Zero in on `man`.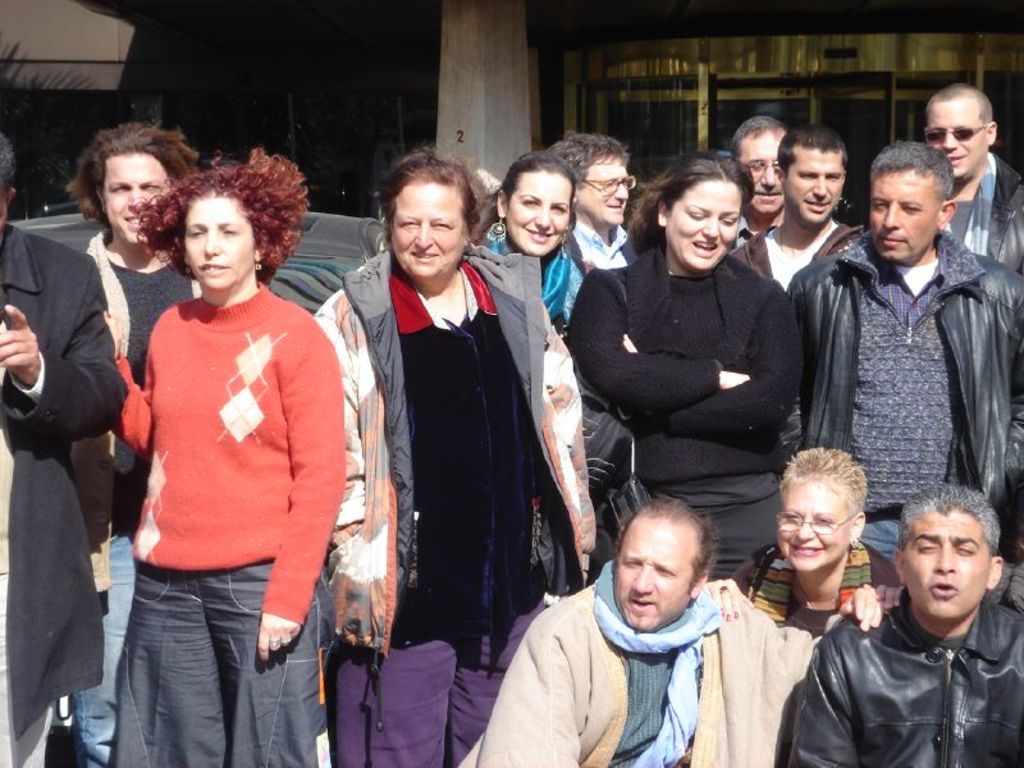
Zeroed in: x1=923, y1=86, x2=1023, y2=273.
